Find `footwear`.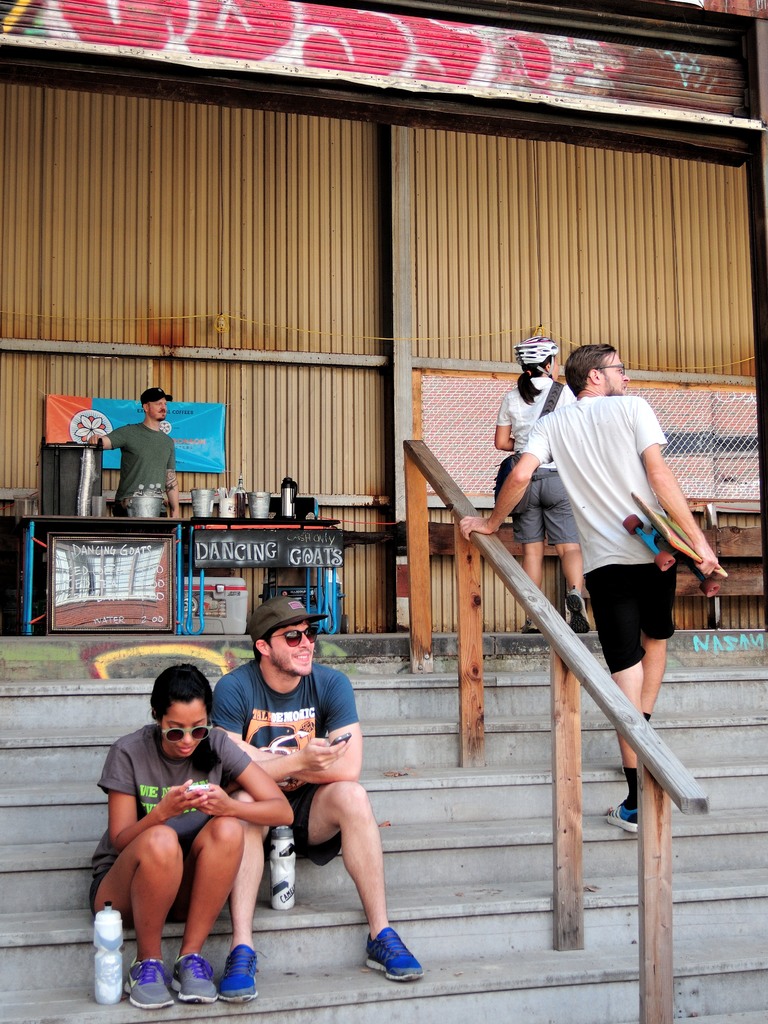
locate(126, 956, 180, 1011).
